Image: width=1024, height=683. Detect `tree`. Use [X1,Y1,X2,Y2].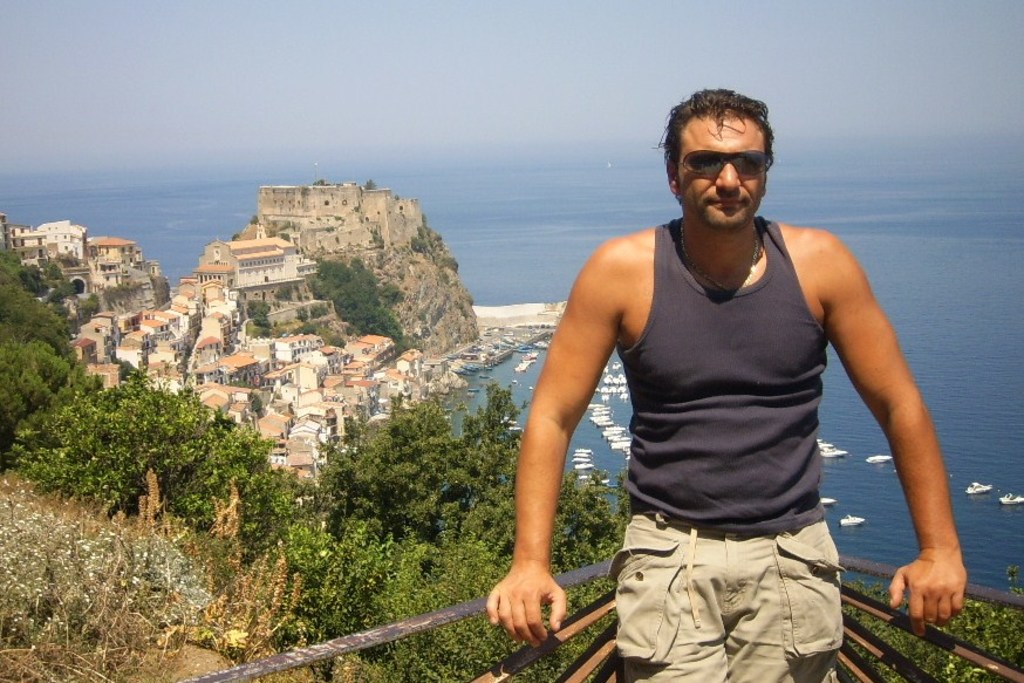
[443,253,462,274].
